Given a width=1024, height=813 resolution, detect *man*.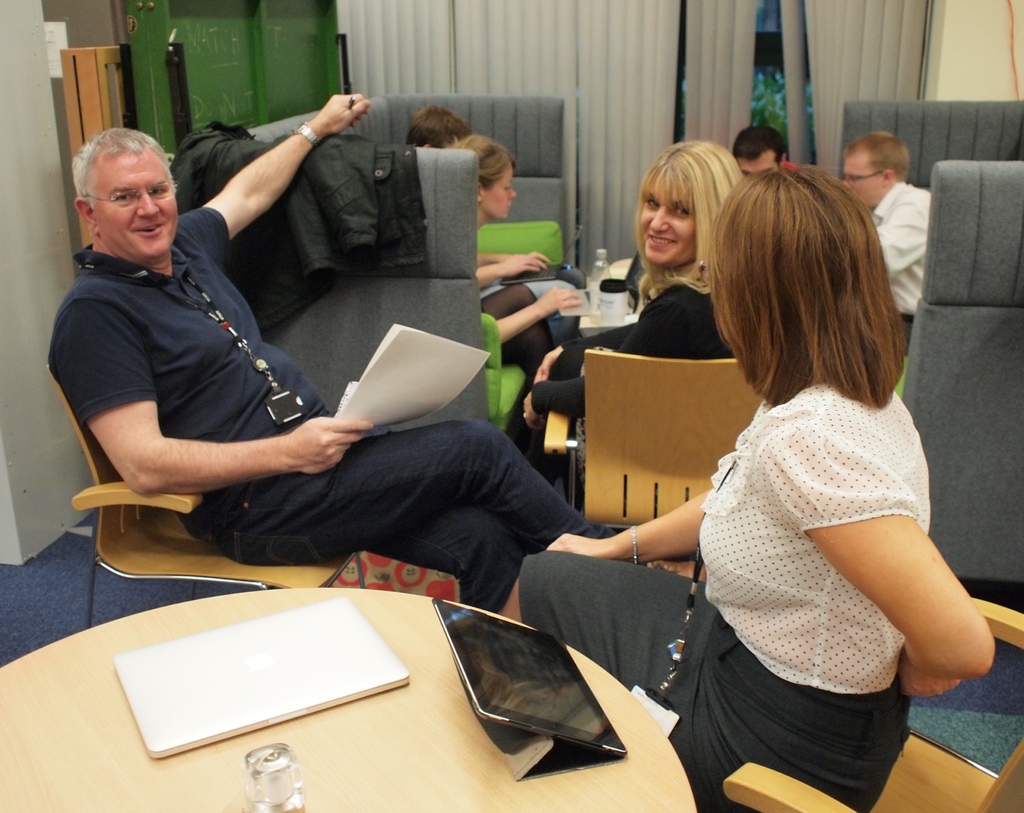
l=729, t=123, r=808, b=196.
